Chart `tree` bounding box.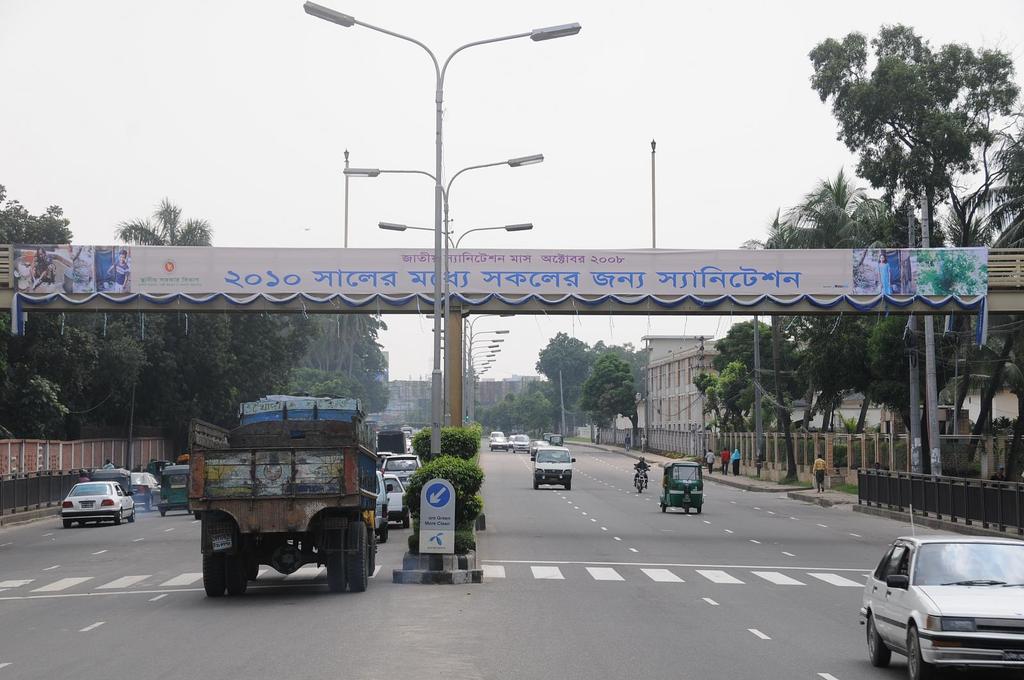
Charted: 578,354,637,409.
